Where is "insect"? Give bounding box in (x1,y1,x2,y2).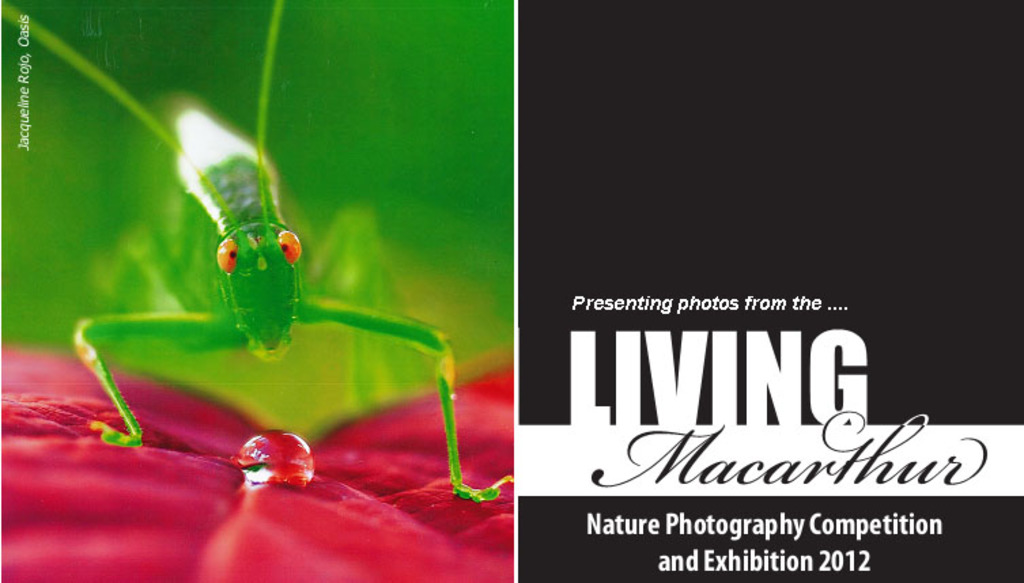
(3,1,517,504).
